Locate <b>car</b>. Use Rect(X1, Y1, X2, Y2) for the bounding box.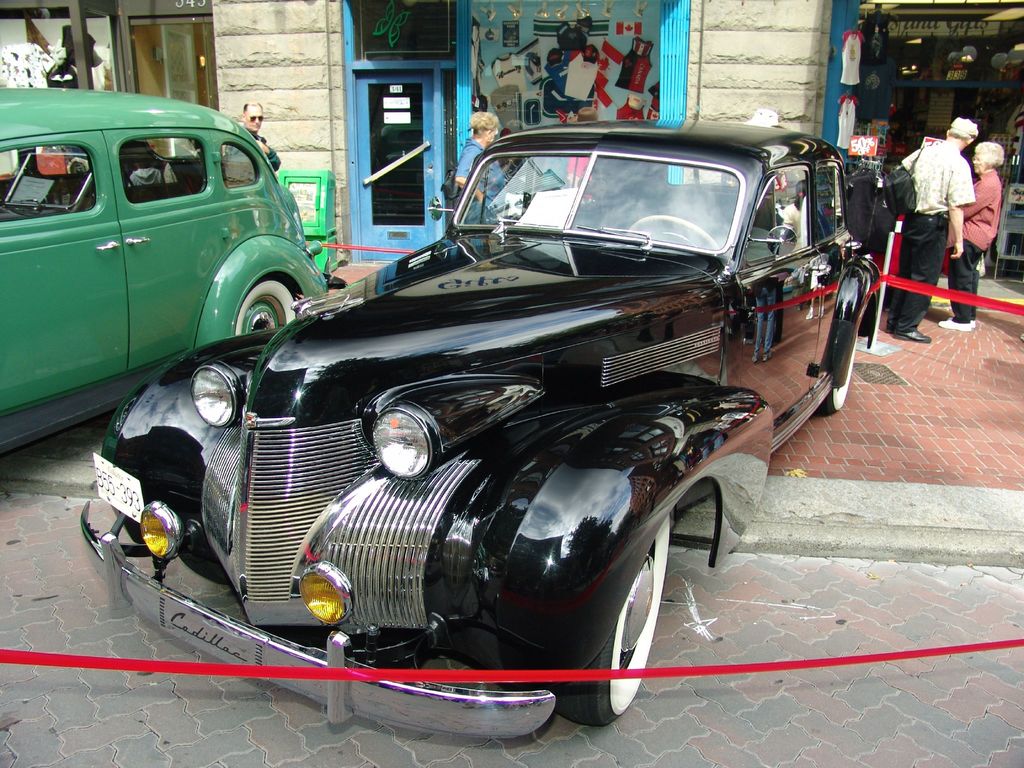
Rect(0, 90, 326, 457).
